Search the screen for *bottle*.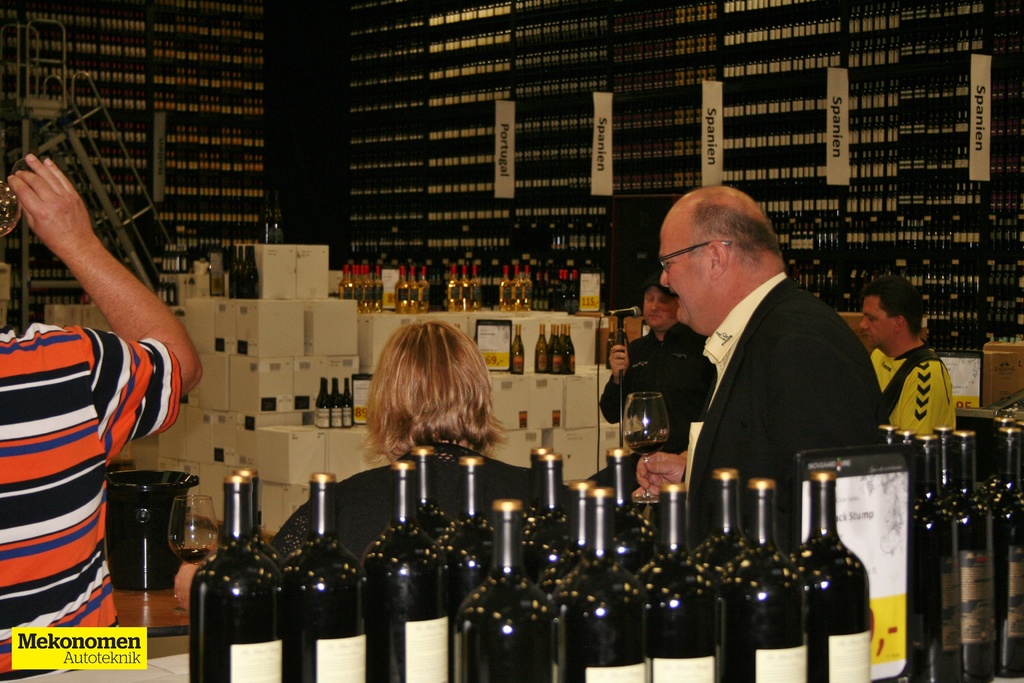
Found at x1=500, y1=262, x2=516, y2=309.
